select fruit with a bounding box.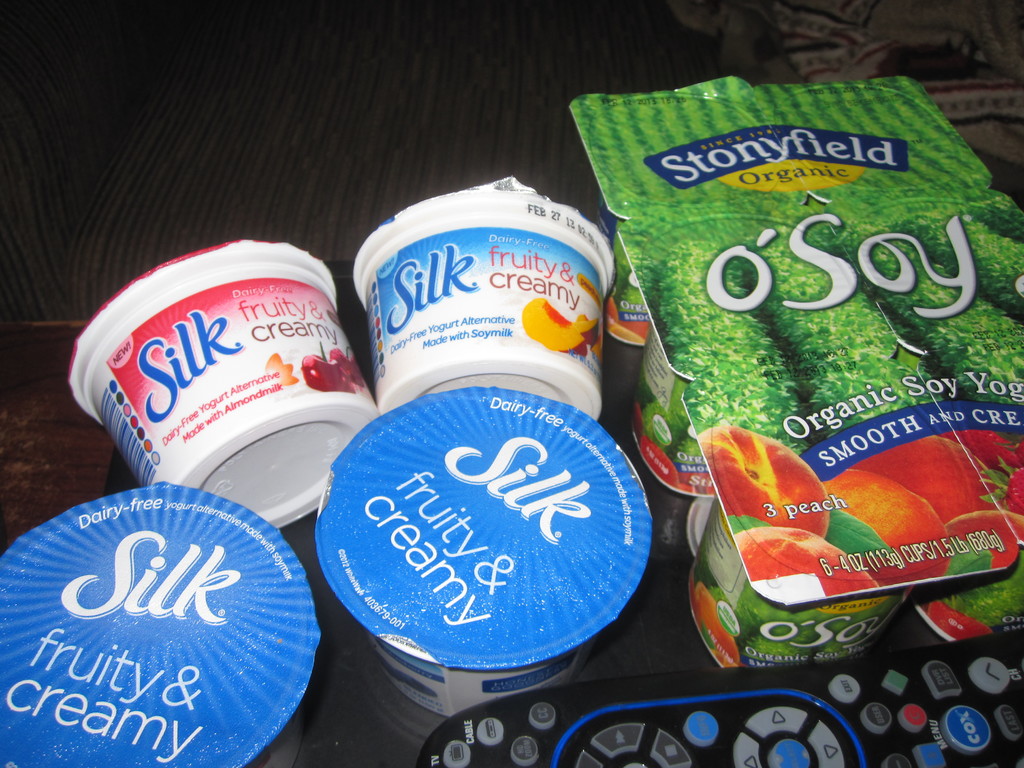
924, 600, 989, 642.
